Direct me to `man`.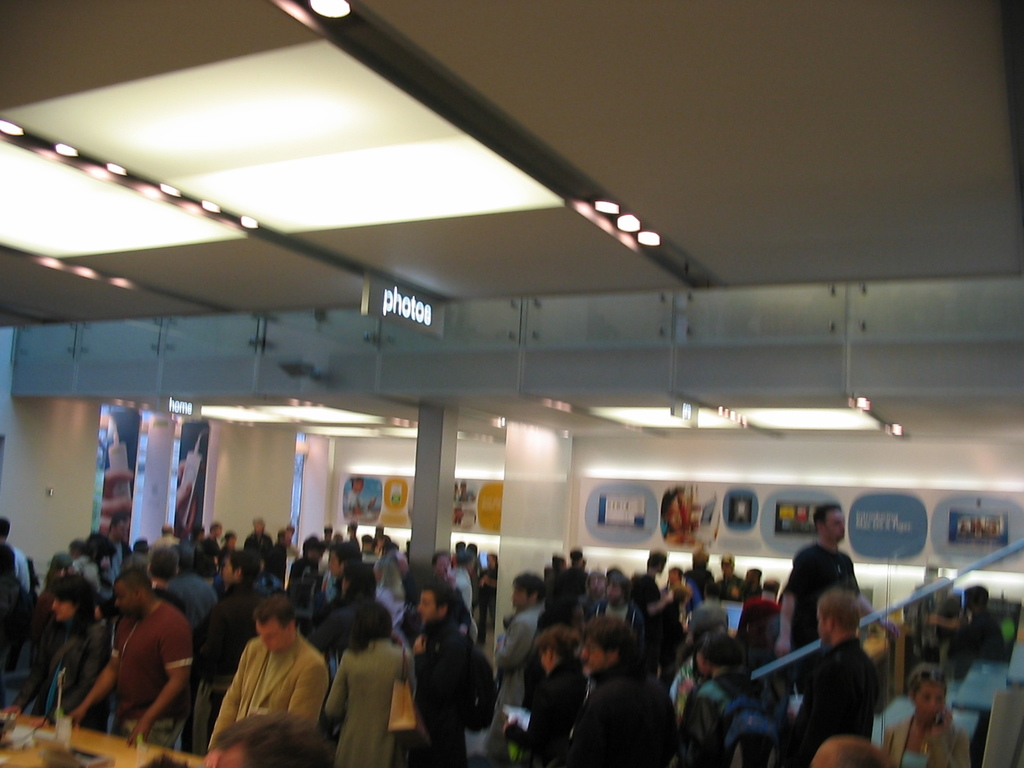
Direction: rect(563, 616, 678, 767).
